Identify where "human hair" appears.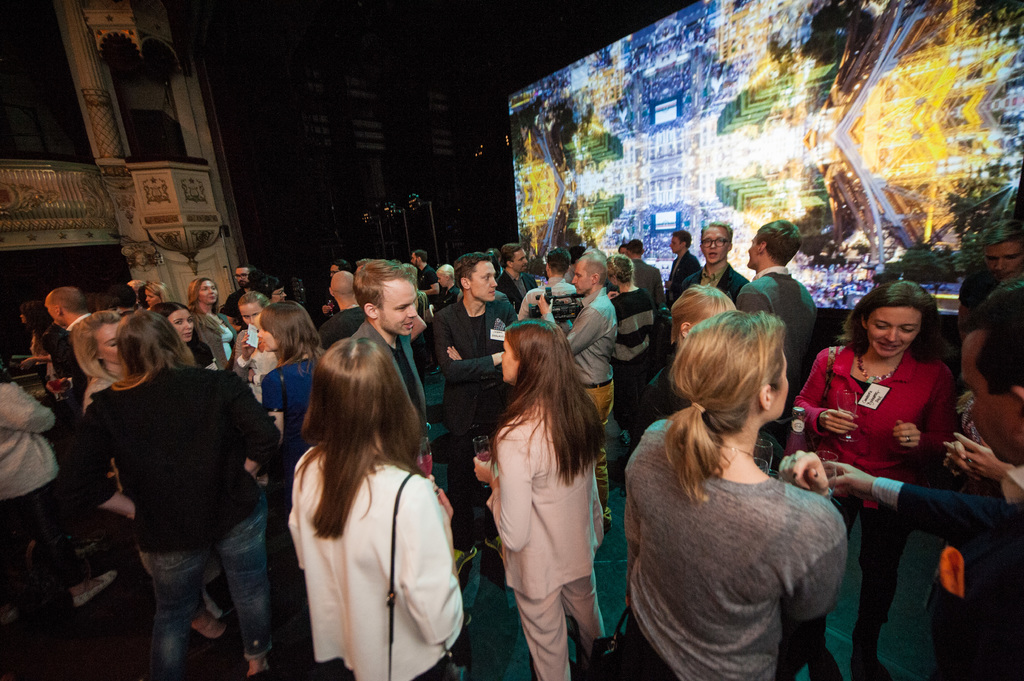
Appears at (x1=47, y1=286, x2=90, y2=315).
